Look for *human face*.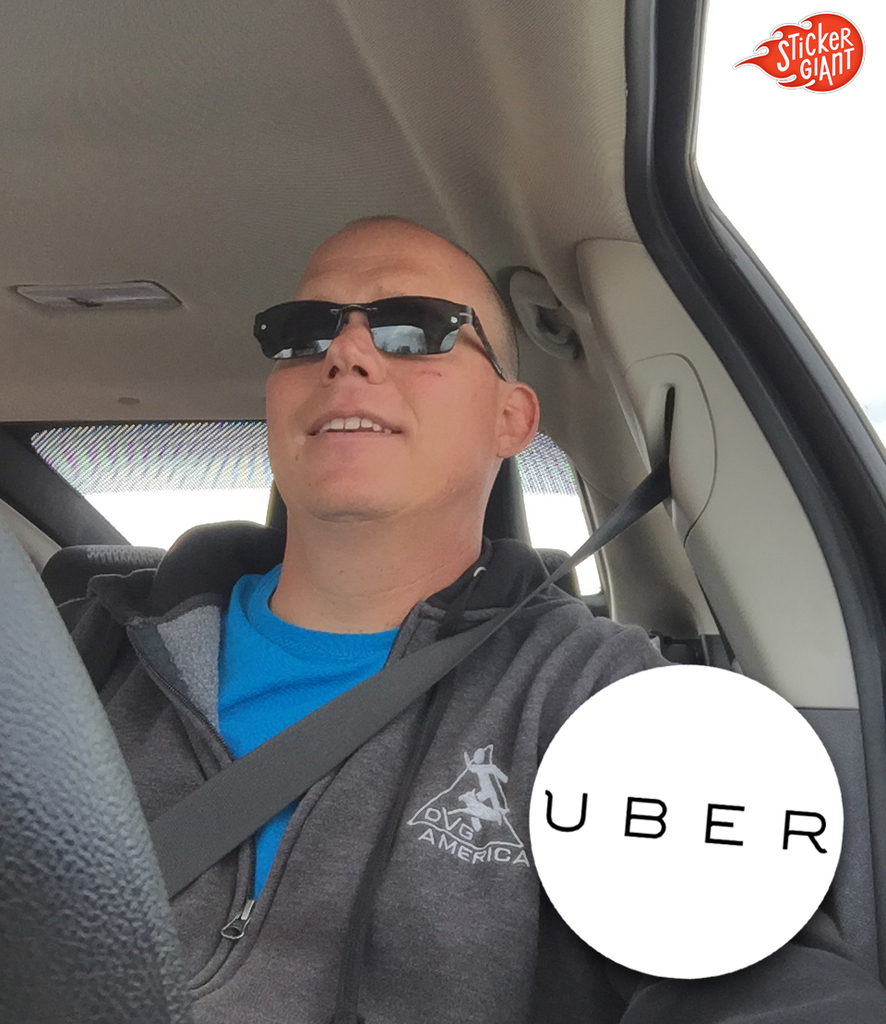
Found: locate(263, 232, 497, 514).
